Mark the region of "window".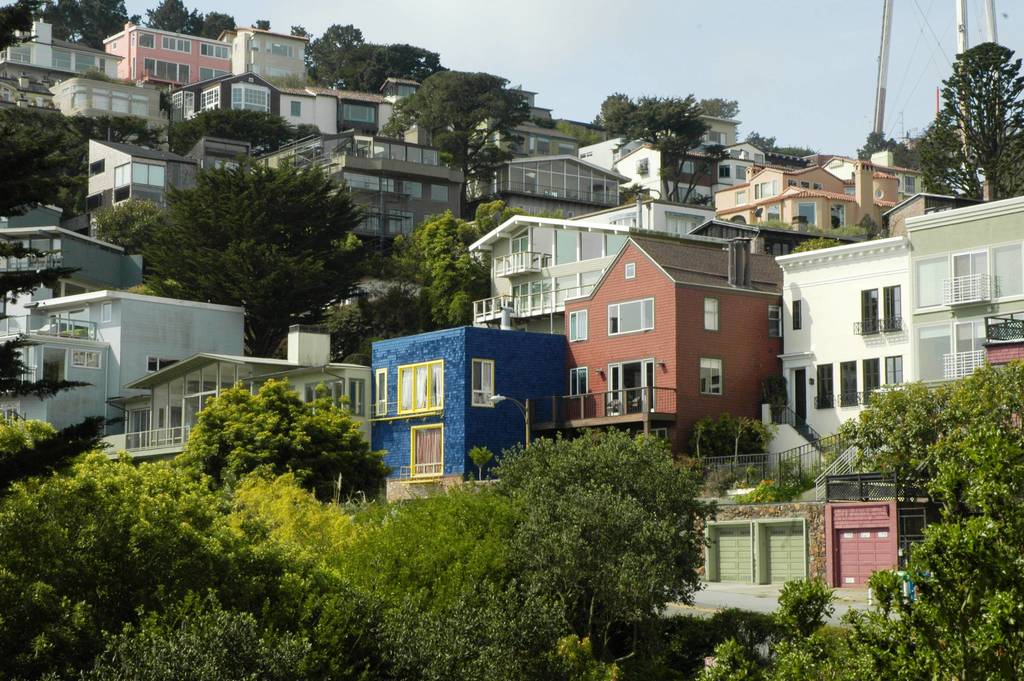
Region: bbox=(304, 383, 346, 420).
